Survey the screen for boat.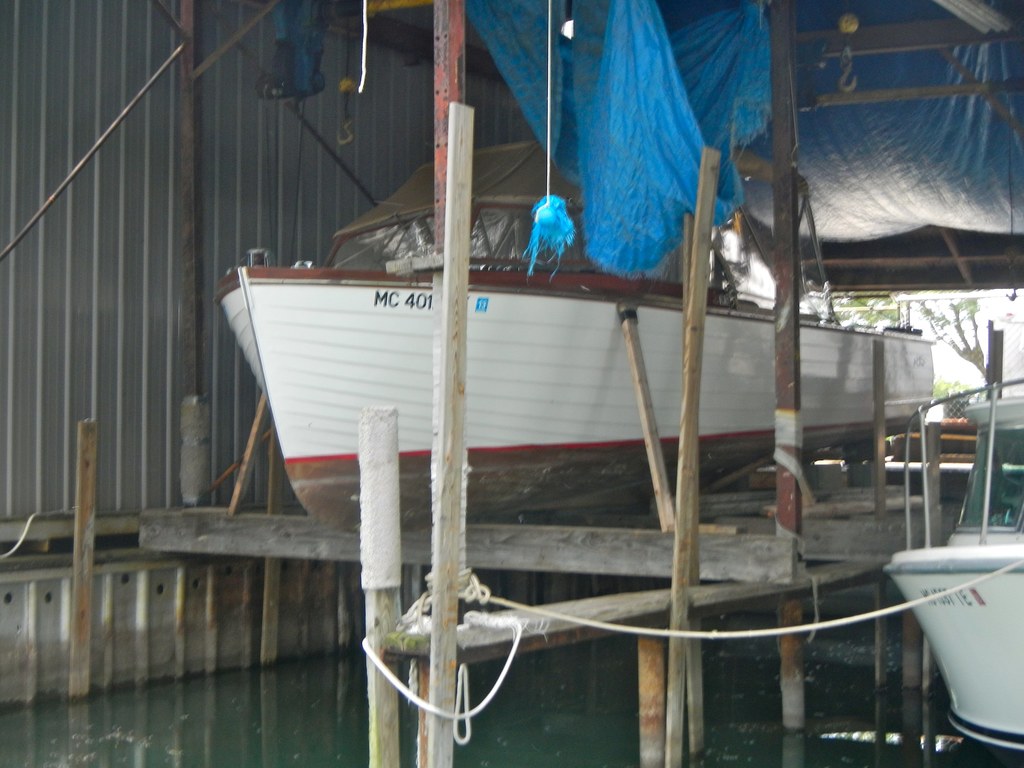
Survey found: <bbox>210, 118, 939, 530</bbox>.
